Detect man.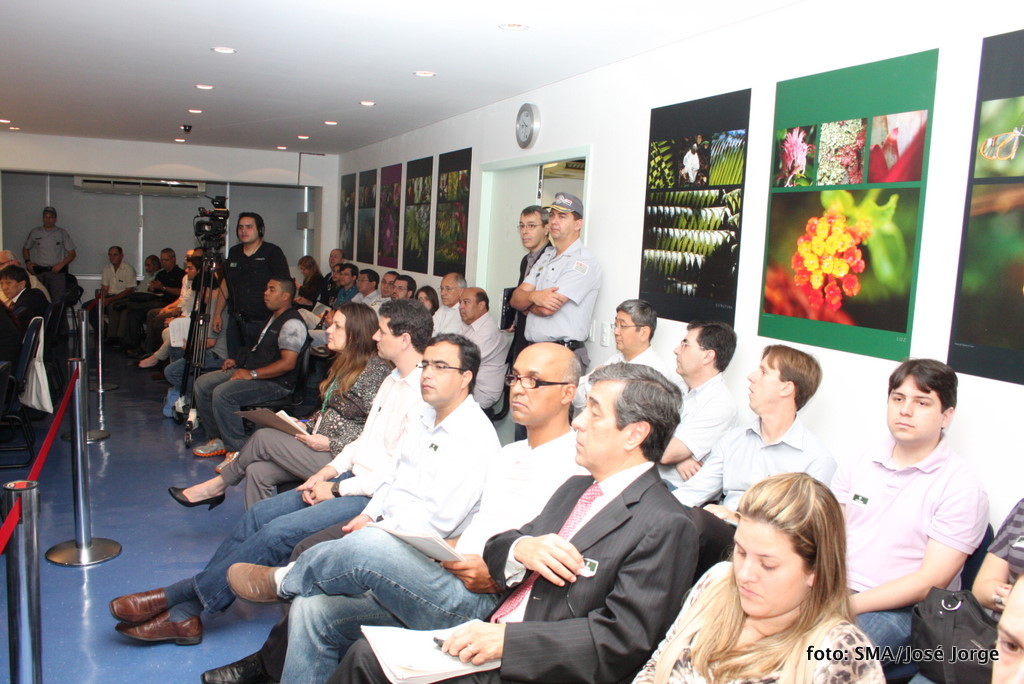
Detected at (left=383, top=276, right=408, bottom=339).
